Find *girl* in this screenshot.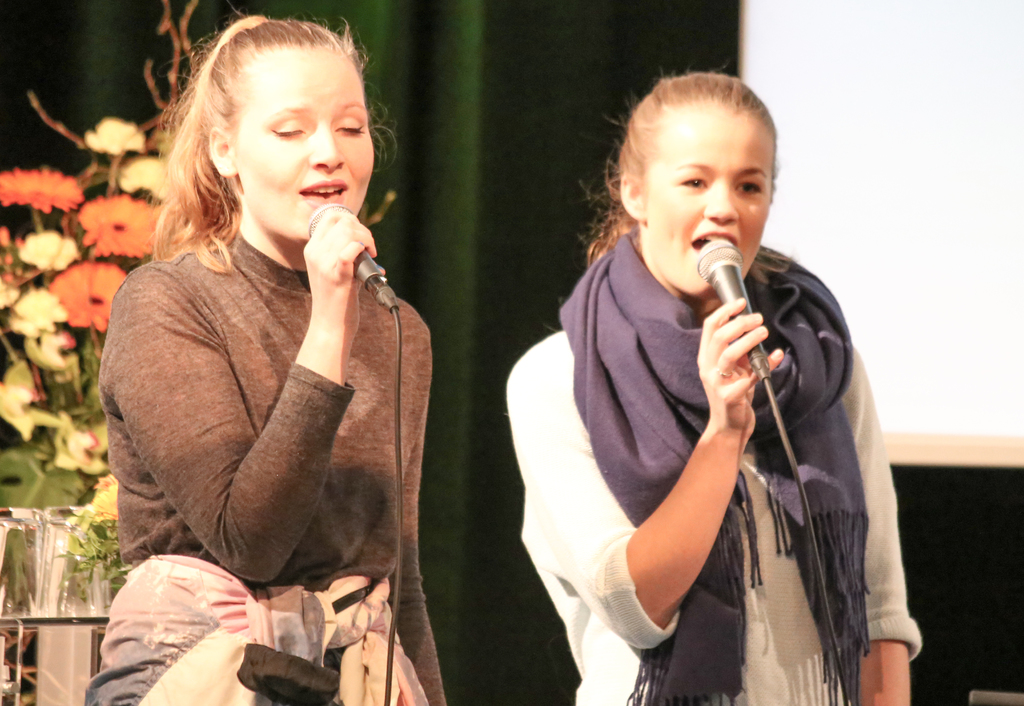
The bounding box for *girl* is <region>88, 20, 444, 704</region>.
